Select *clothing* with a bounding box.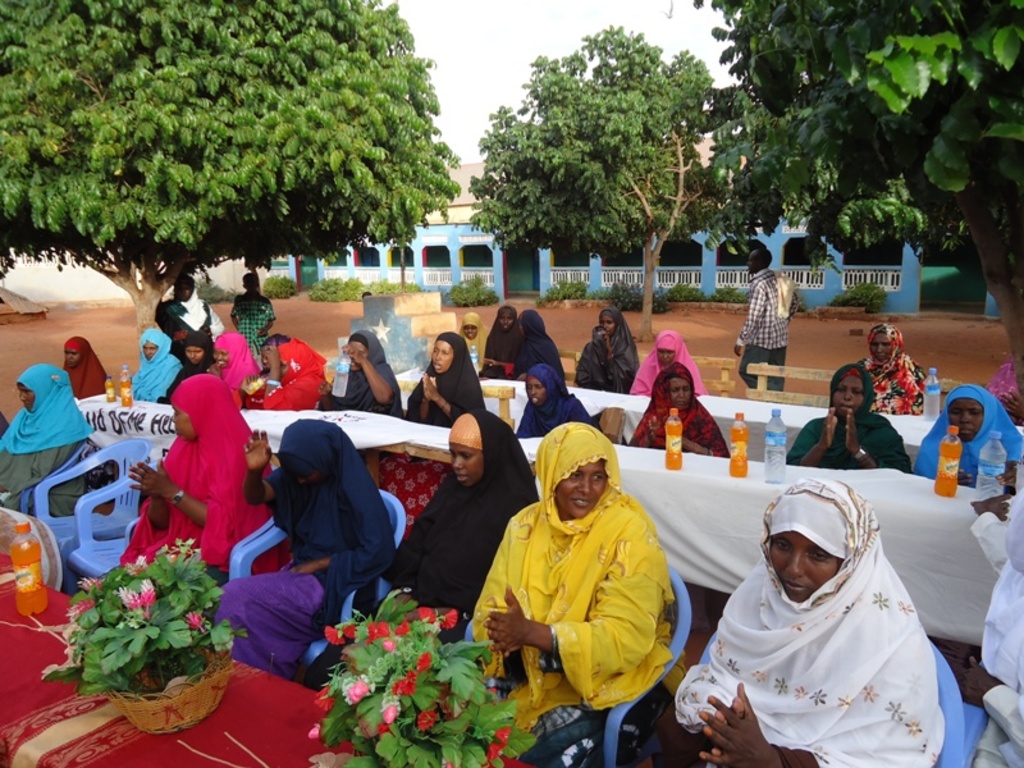
Rect(915, 371, 1023, 494).
